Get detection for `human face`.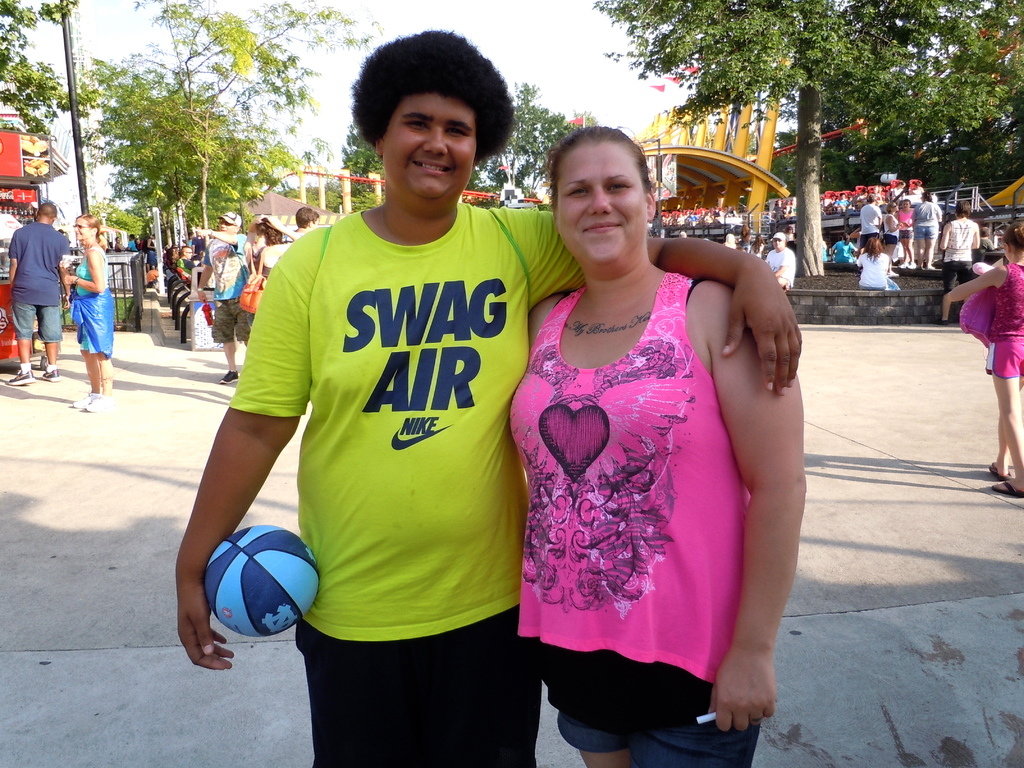
Detection: 556:140:649:264.
